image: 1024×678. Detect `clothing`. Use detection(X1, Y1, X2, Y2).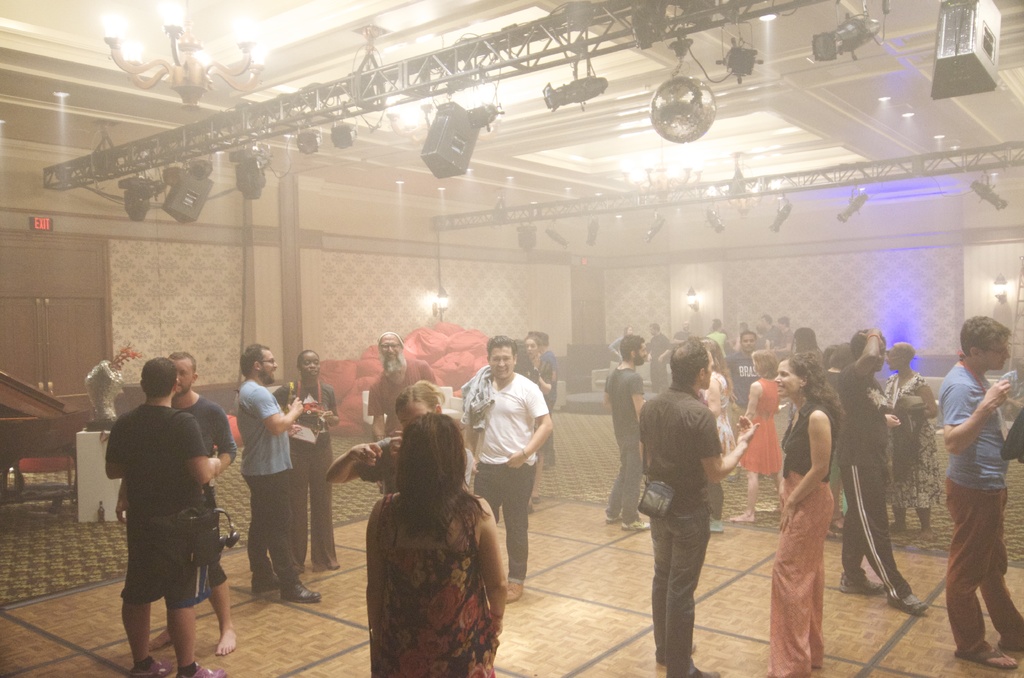
detection(99, 412, 208, 609).
